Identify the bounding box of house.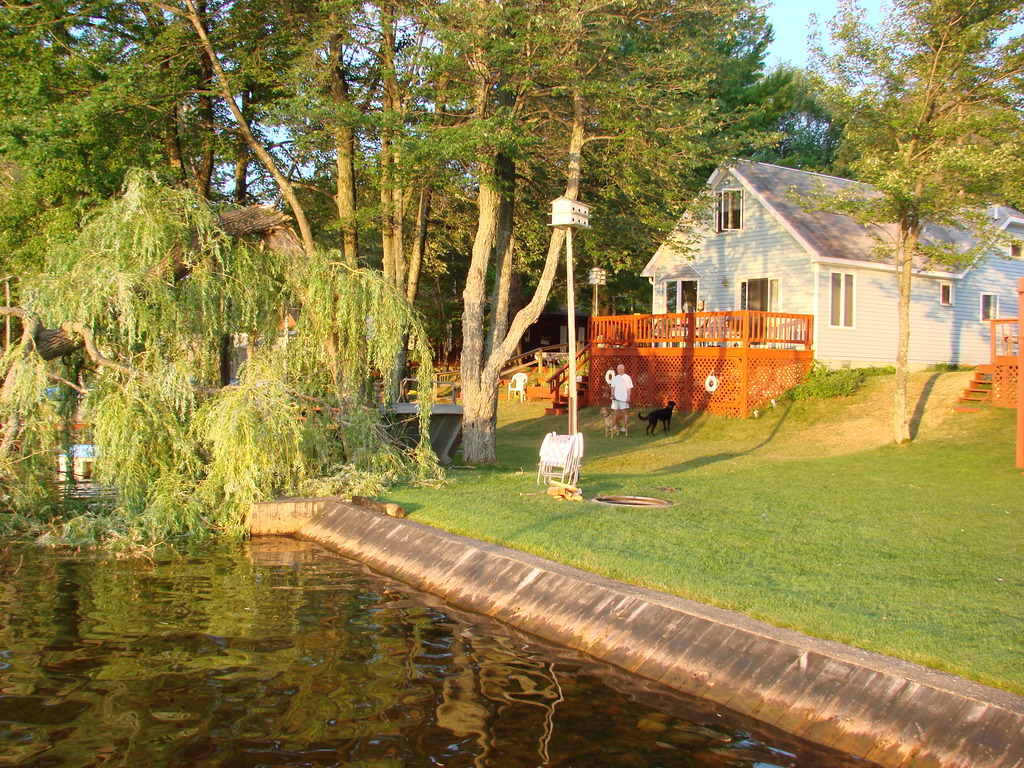
left=607, top=132, right=959, bottom=442.
